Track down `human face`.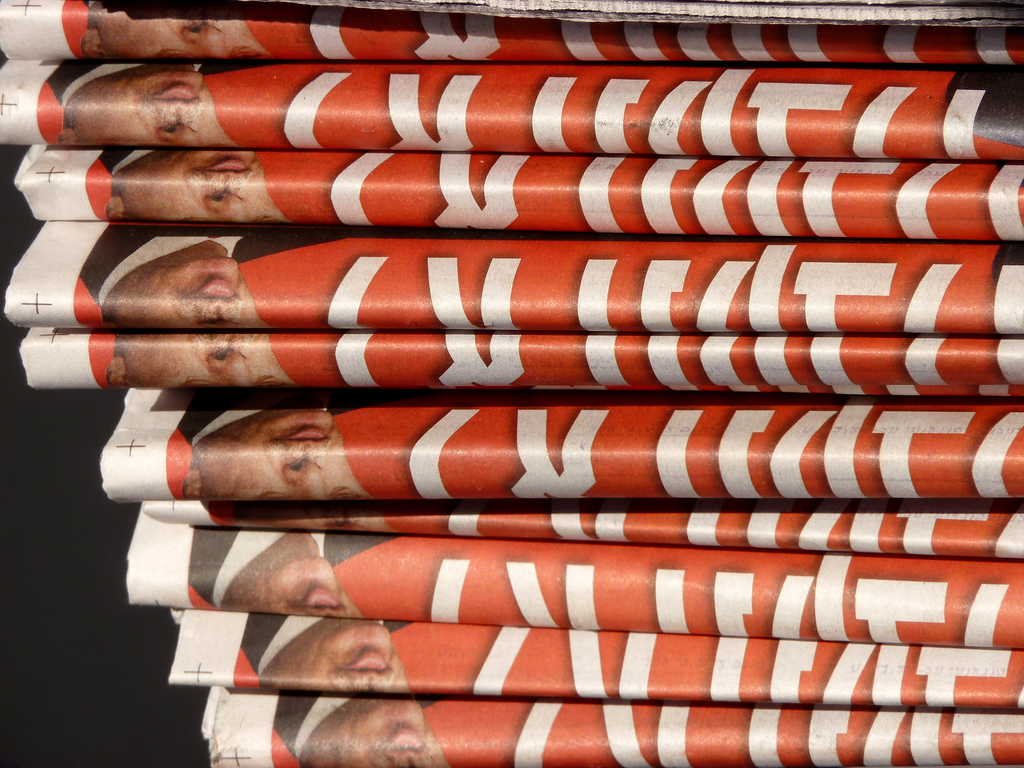
Tracked to pyautogui.locateOnScreen(301, 692, 428, 767).
